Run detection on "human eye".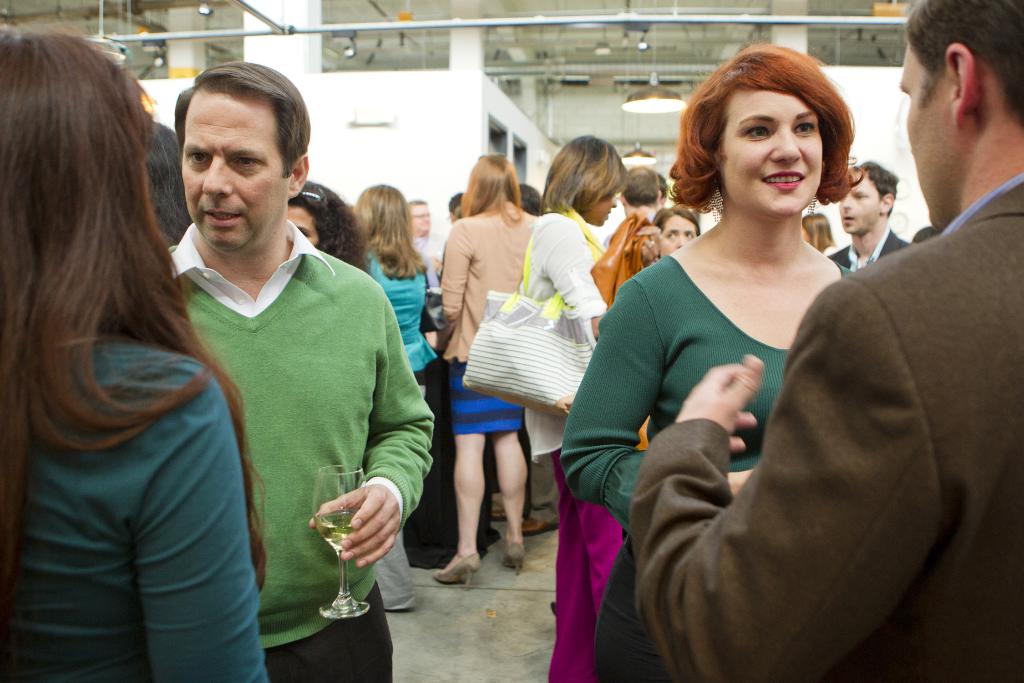
Result: (183,148,212,167).
